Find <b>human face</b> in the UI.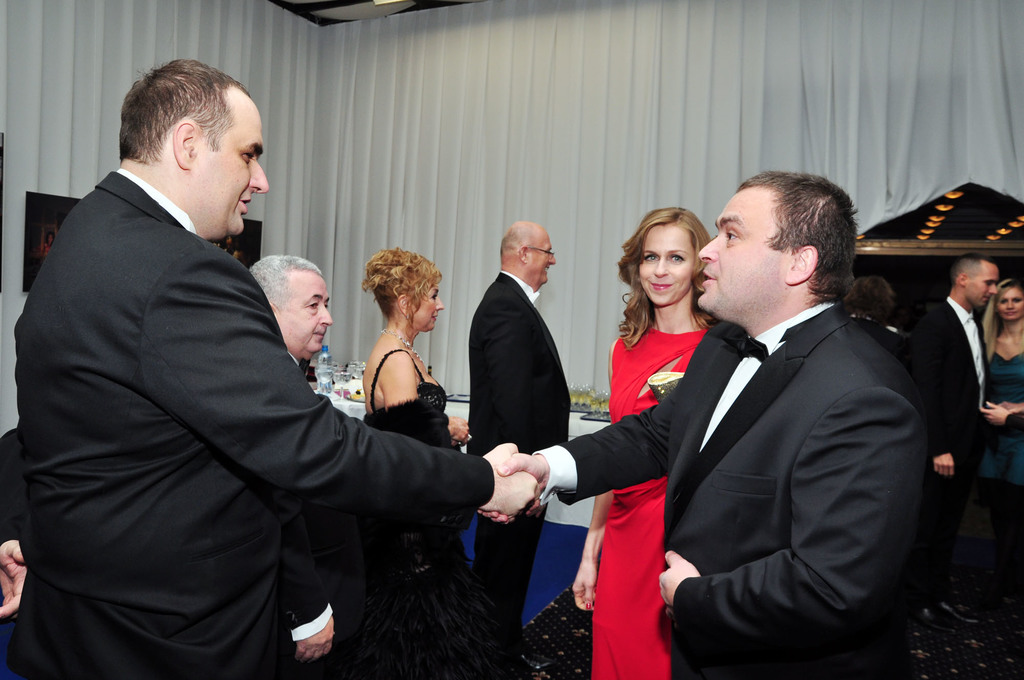
UI element at 527,228,556,284.
